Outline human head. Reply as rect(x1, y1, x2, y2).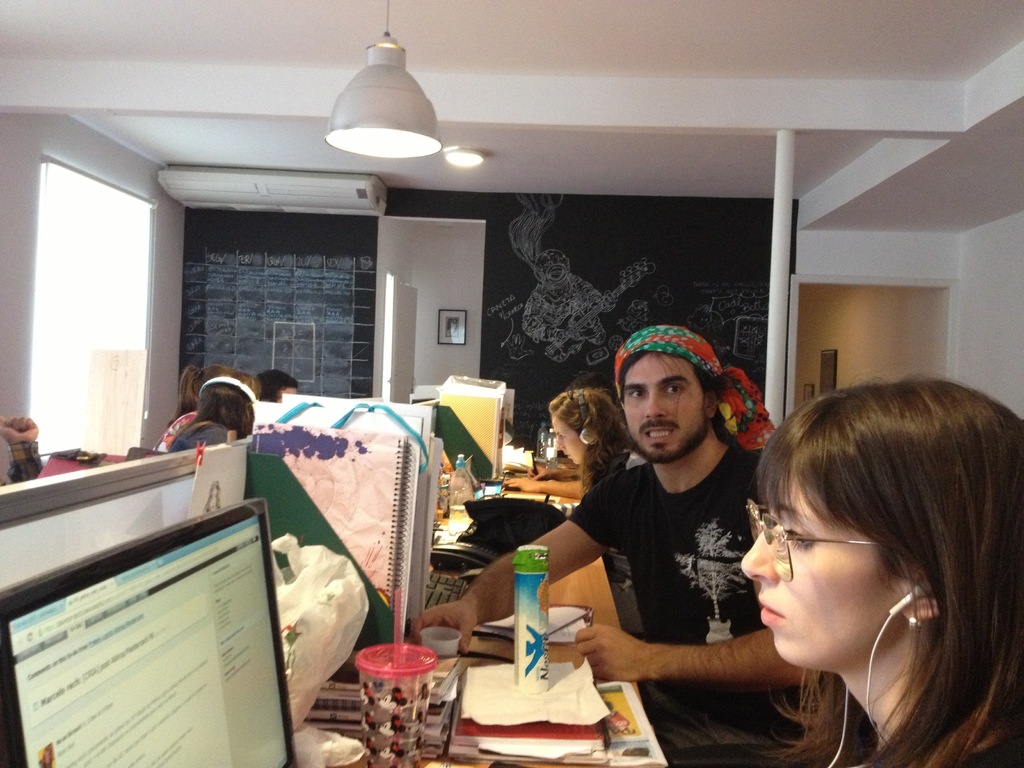
rect(260, 369, 296, 406).
